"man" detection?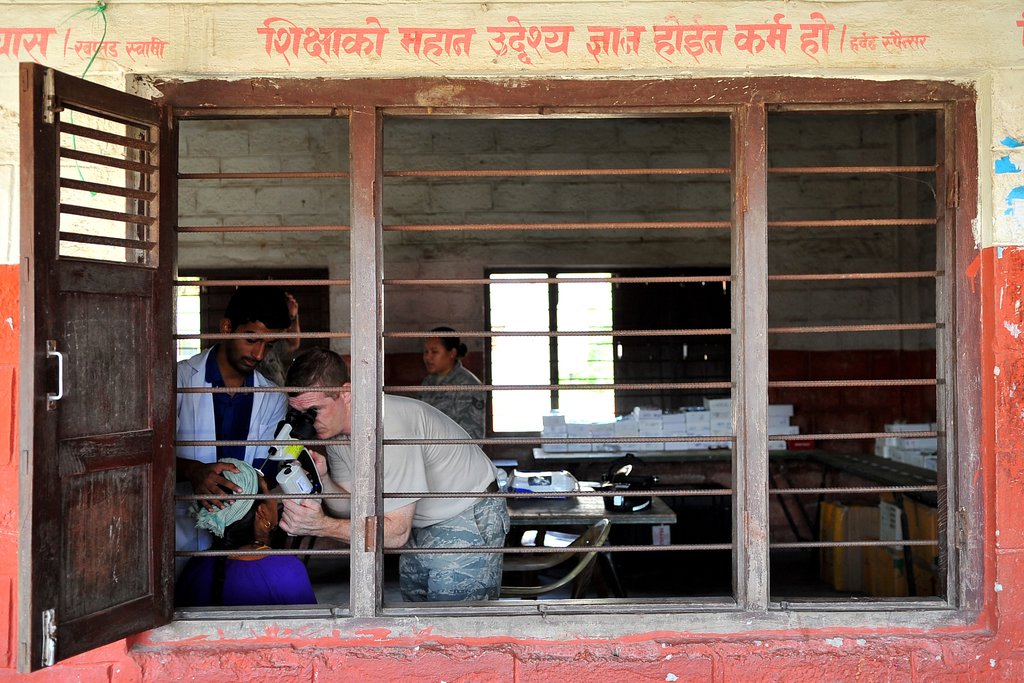
250/339/496/626
